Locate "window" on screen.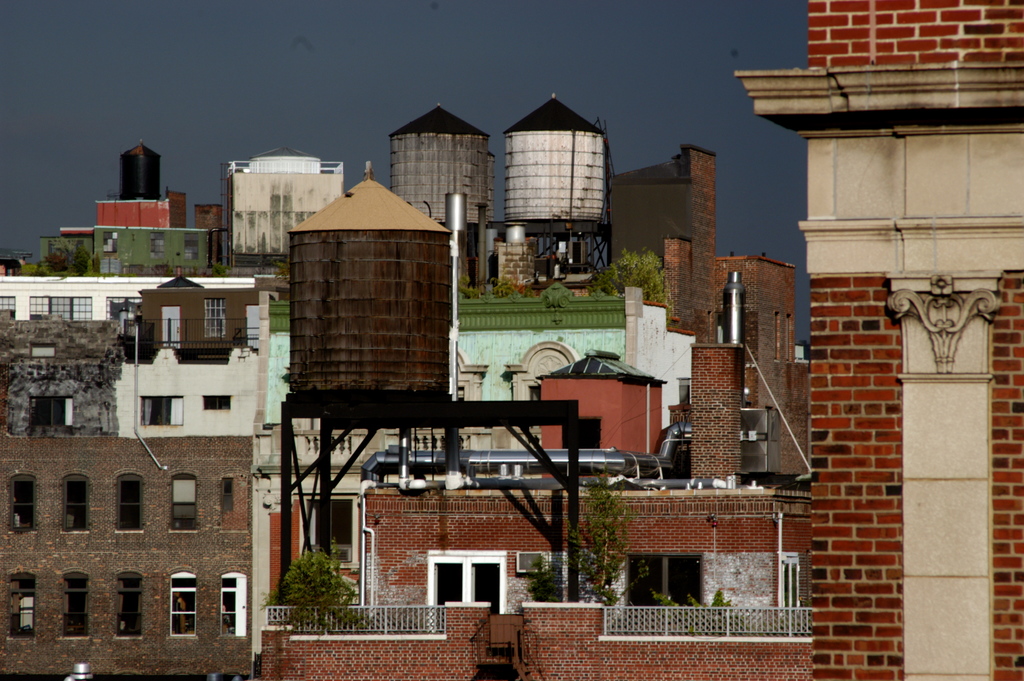
On screen at 115,477,145,534.
